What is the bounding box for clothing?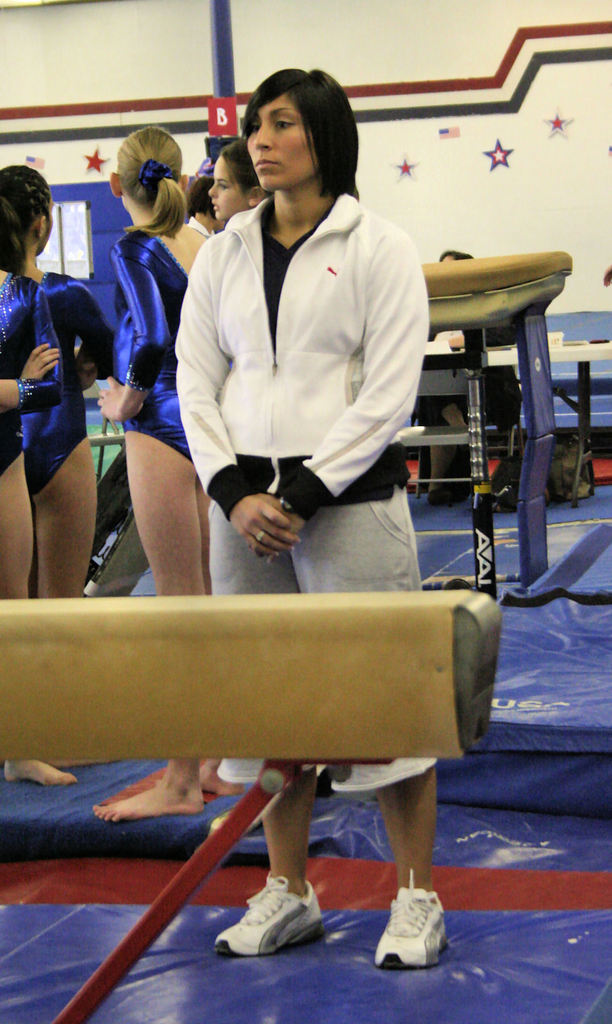
{"left": 0, "top": 260, "right": 54, "bottom": 474}.
